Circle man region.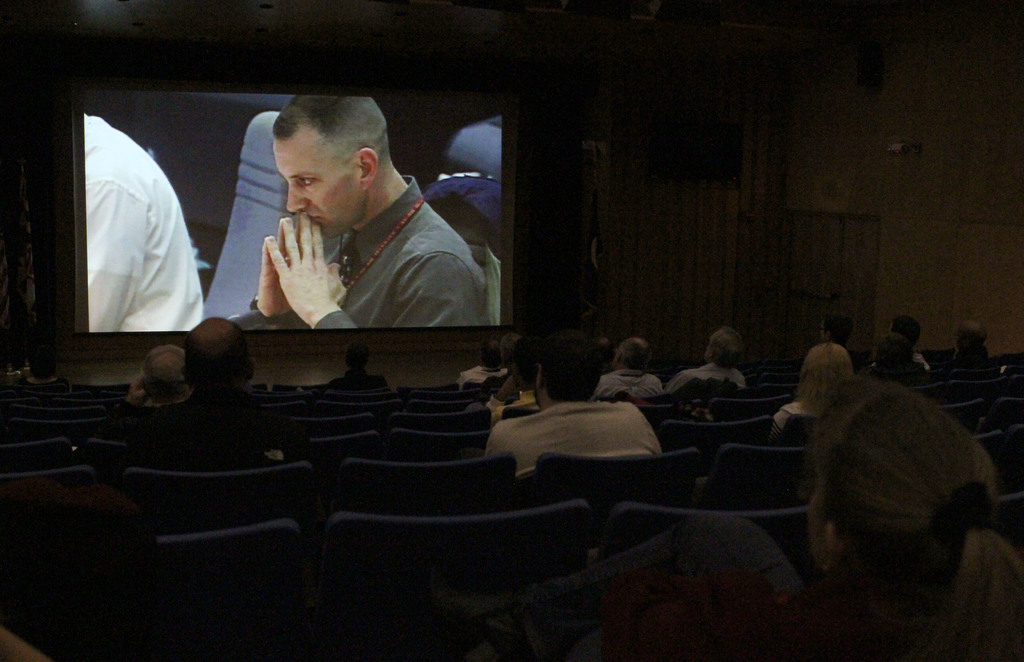
Region: pyautogui.locateOnScreen(76, 110, 203, 332).
